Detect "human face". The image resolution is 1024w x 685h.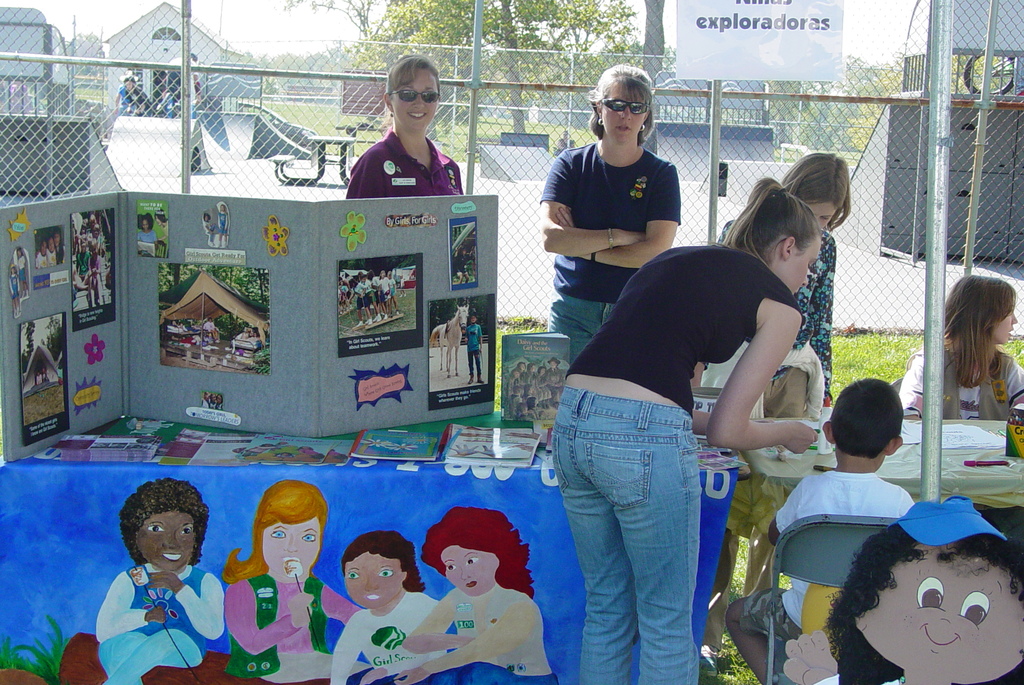
{"left": 785, "top": 222, "right": 822, "bottom": 298}.
